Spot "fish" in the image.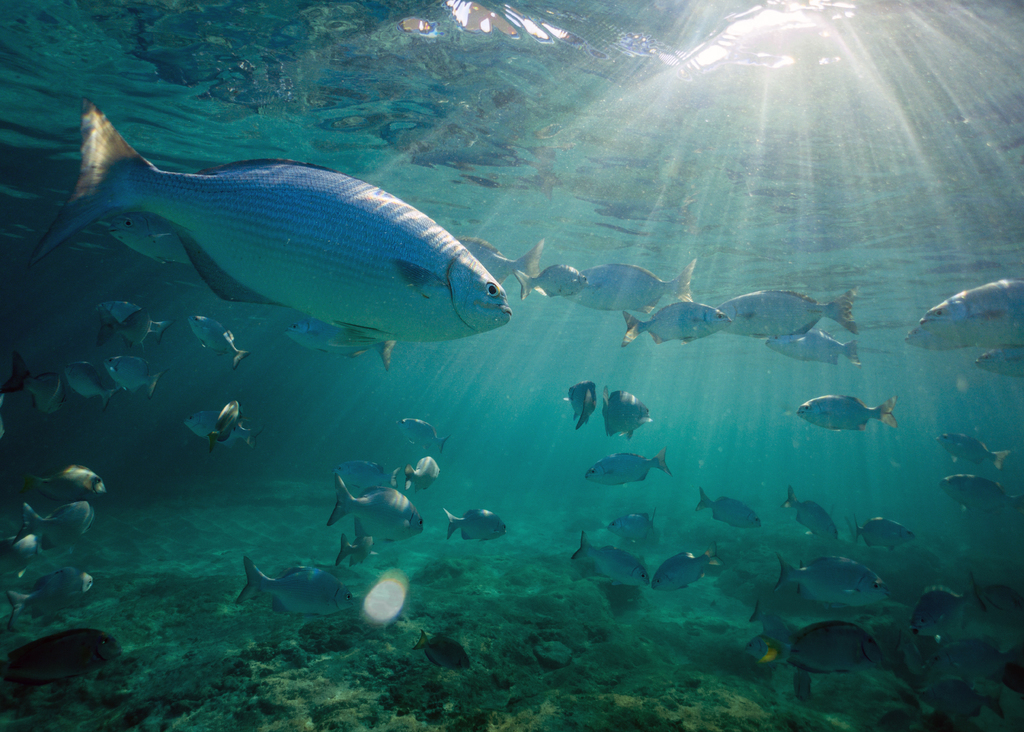
"fish" found at pyautogui.locateOnScreen(604, 514, 657, 537).
